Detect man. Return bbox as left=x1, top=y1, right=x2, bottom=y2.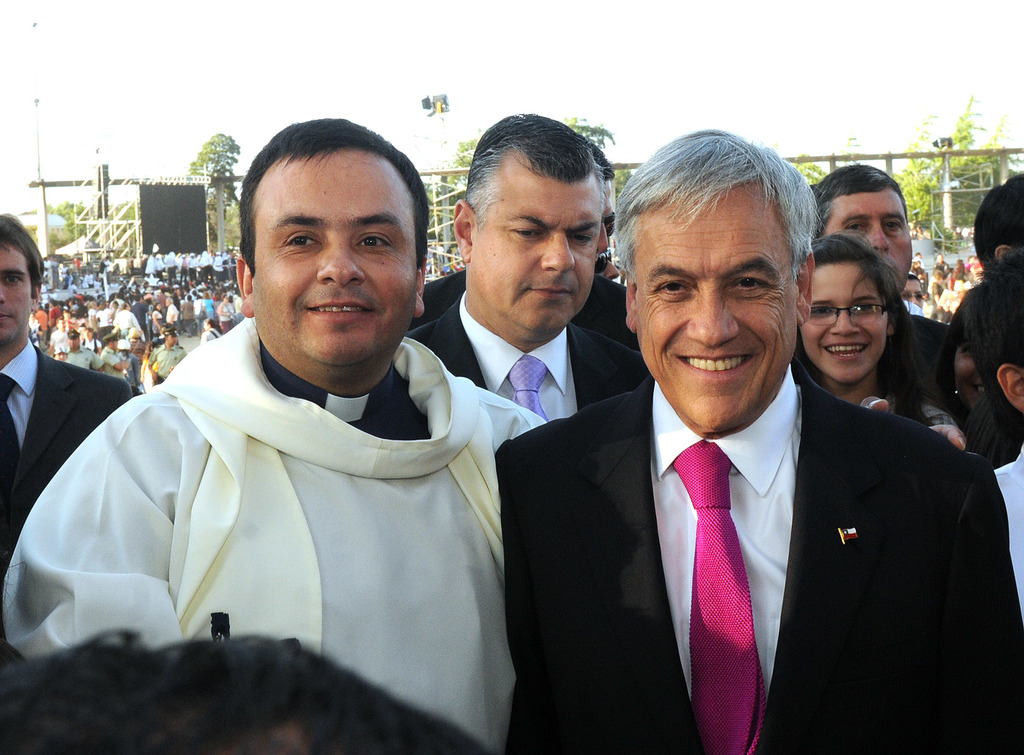
left=38, top=151, right=557, bottom=728.
